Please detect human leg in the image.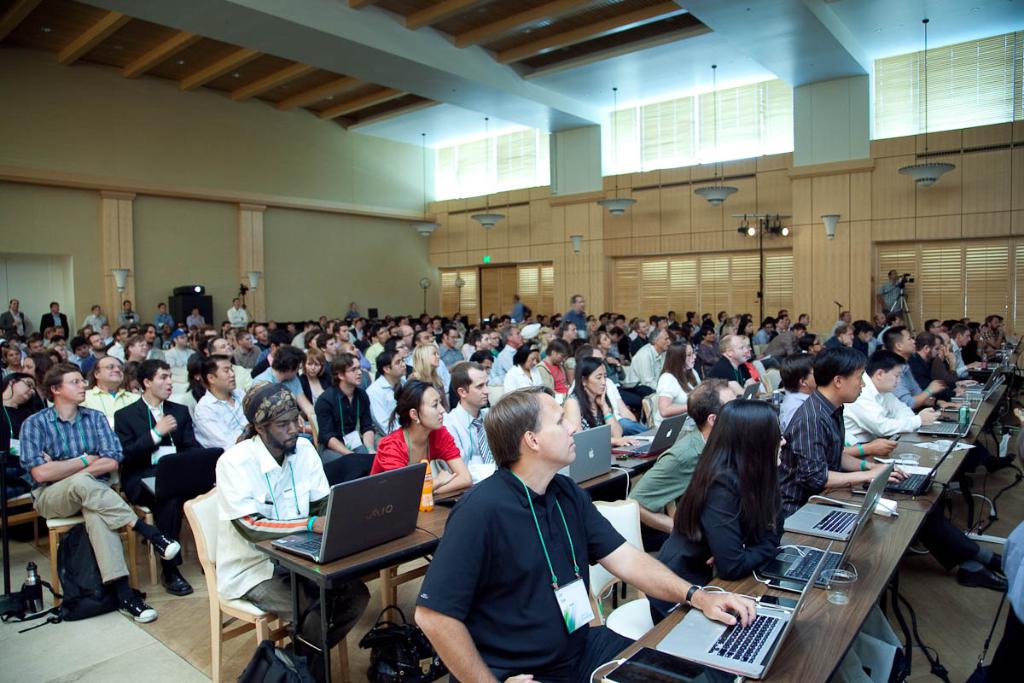
detection(150, 472, 186, 594).
